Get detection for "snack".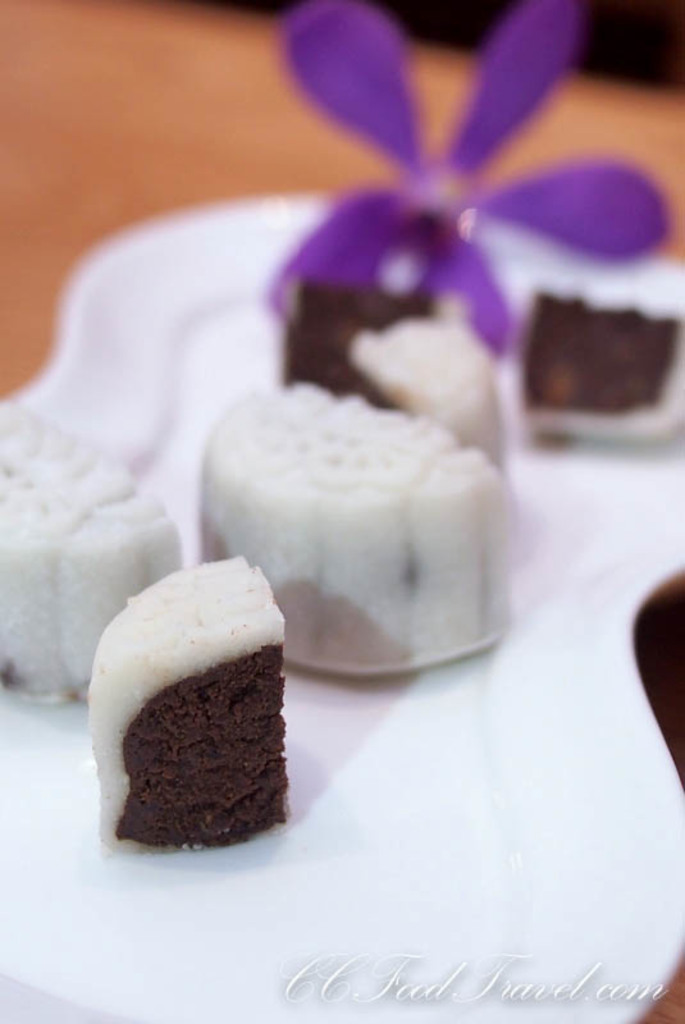
Detection: {"x1": 196, "y1": 372, "x2": 538, "y2": 678}.
